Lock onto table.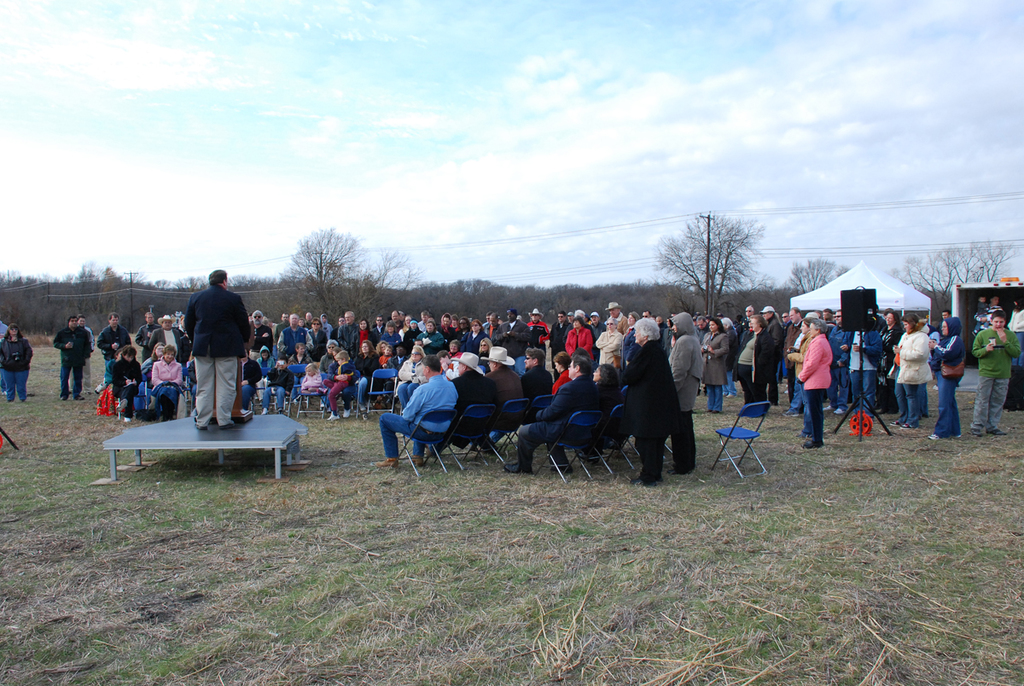
Locked: bbox(99, 412, 314, 480).
